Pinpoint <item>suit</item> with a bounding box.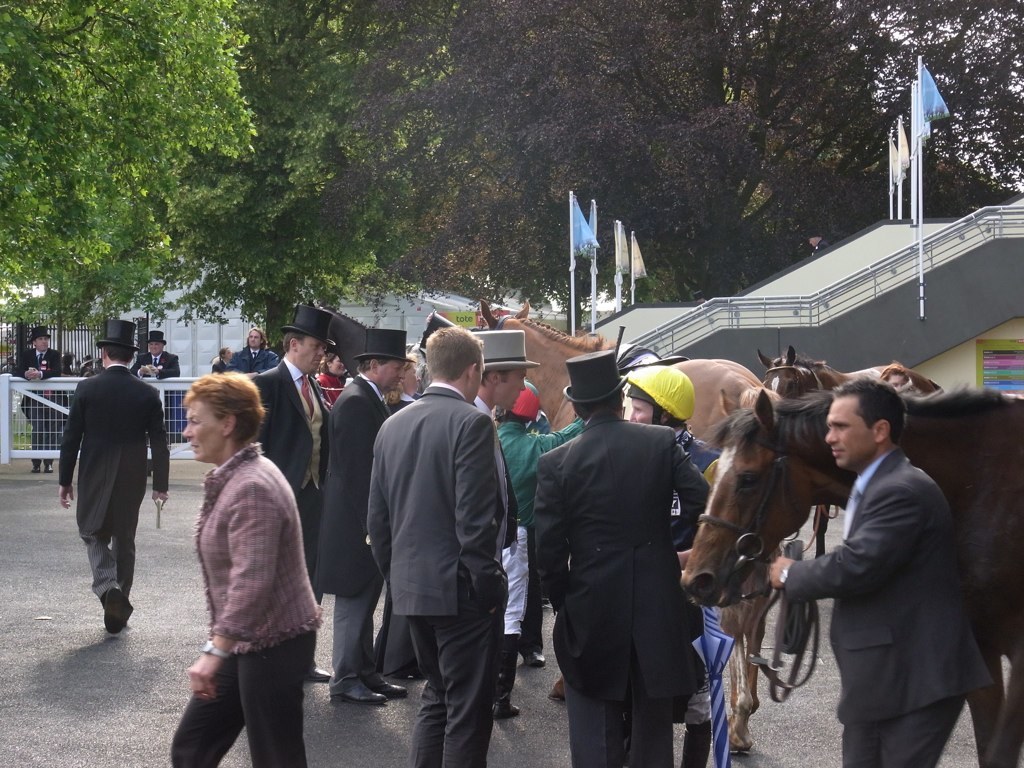
bbox=(784, 446, 991, 767).
